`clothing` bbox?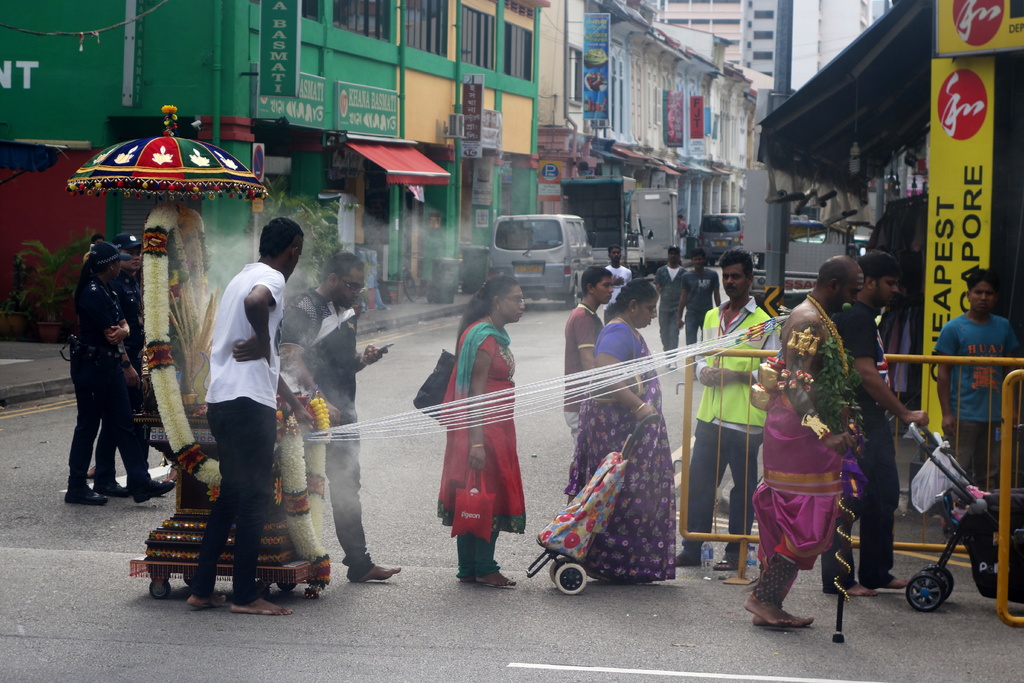
x1=607, y1=260, x2=630, y2=310
